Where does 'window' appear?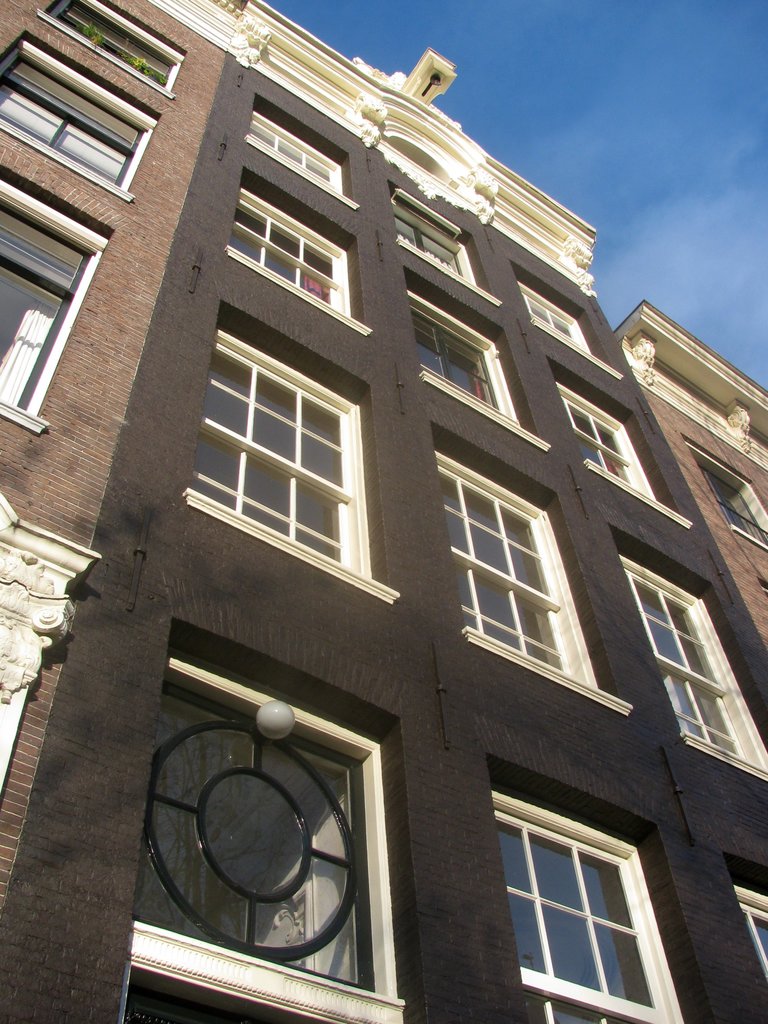
Appears at box(488, 788, 684, 1023).
